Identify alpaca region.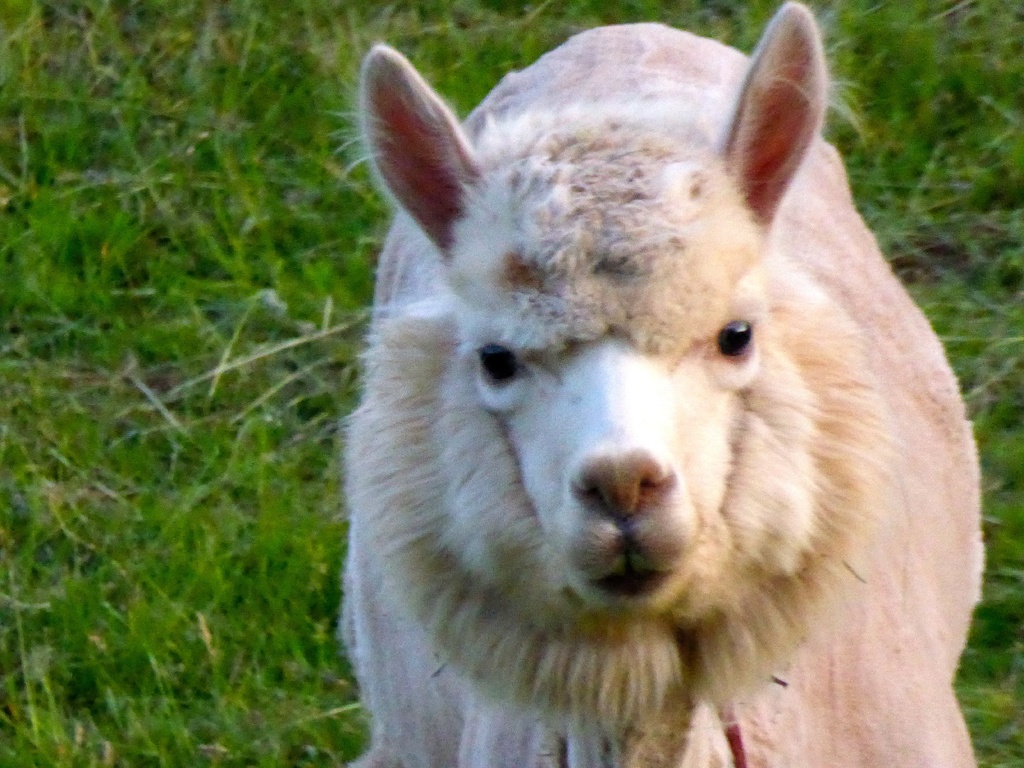
Region: bbox(329, 0, 991, 767).
